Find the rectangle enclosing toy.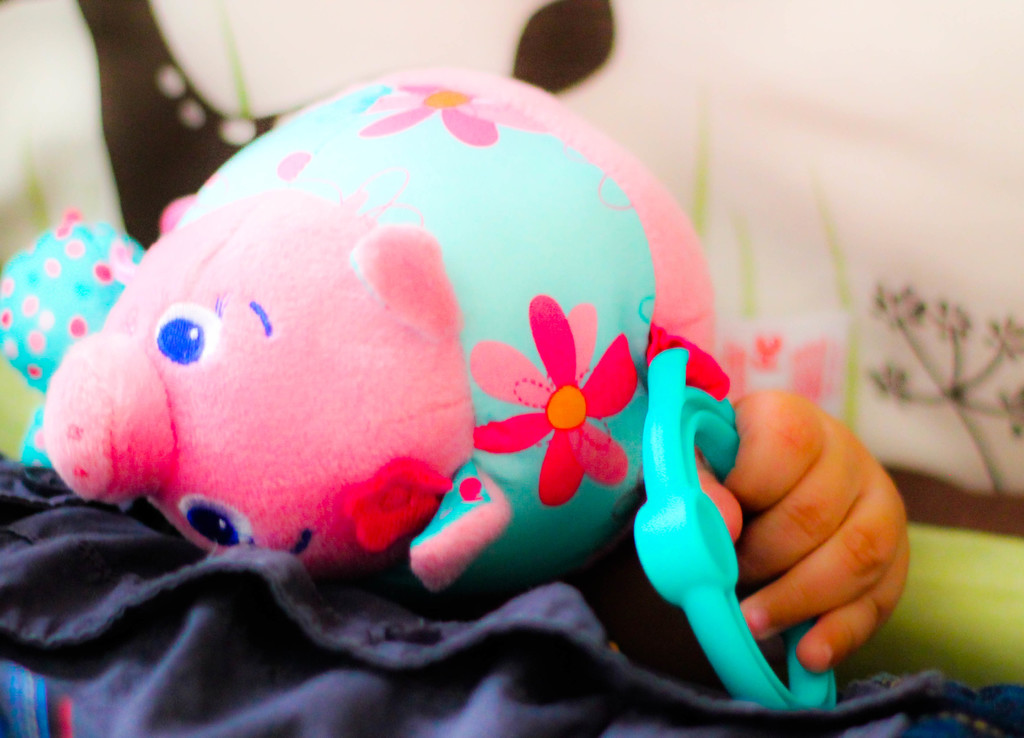
l=41, t=46, r=710, b=605.
